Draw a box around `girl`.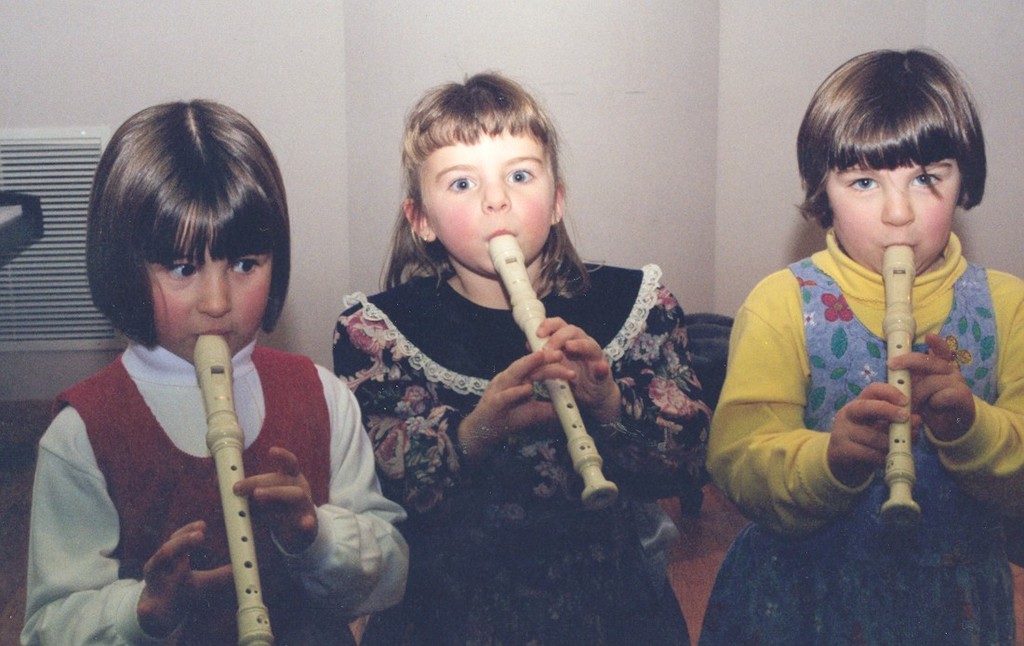
l=701, t=42, r=1023, b=645.
